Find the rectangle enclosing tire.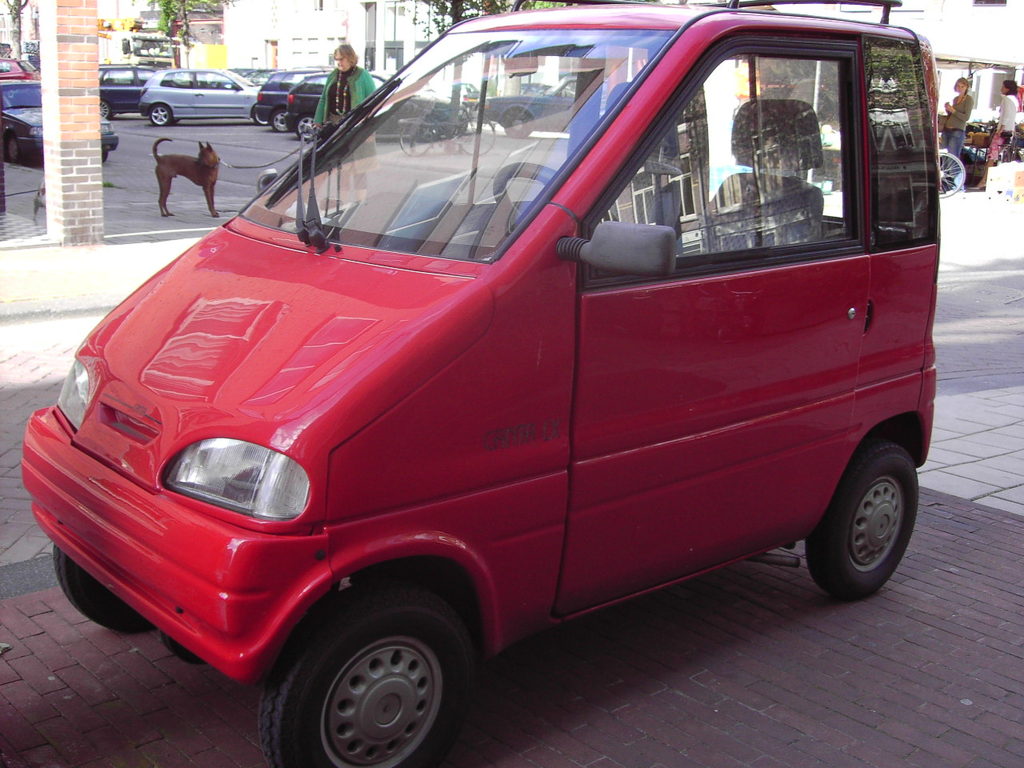
bbox=[271, 109, 287, 133].
